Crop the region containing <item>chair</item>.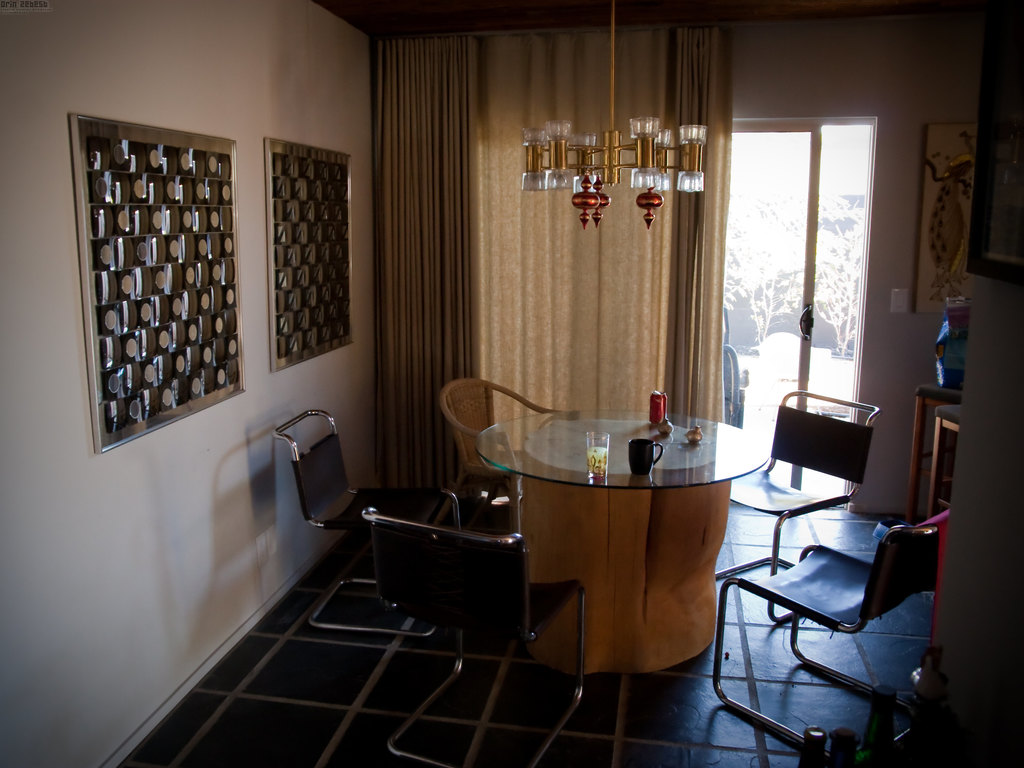
Crop region: [x1=432, y1=375, x2=579, y2=527].
